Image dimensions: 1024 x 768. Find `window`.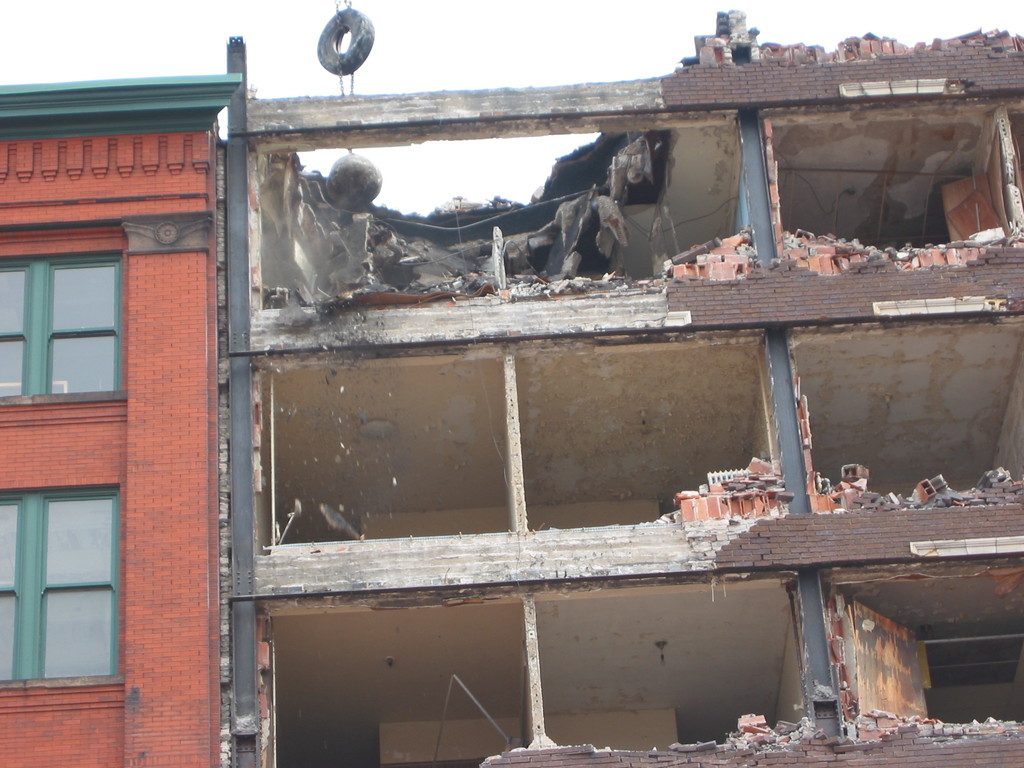
bbox(0, 245, 124, 404).
